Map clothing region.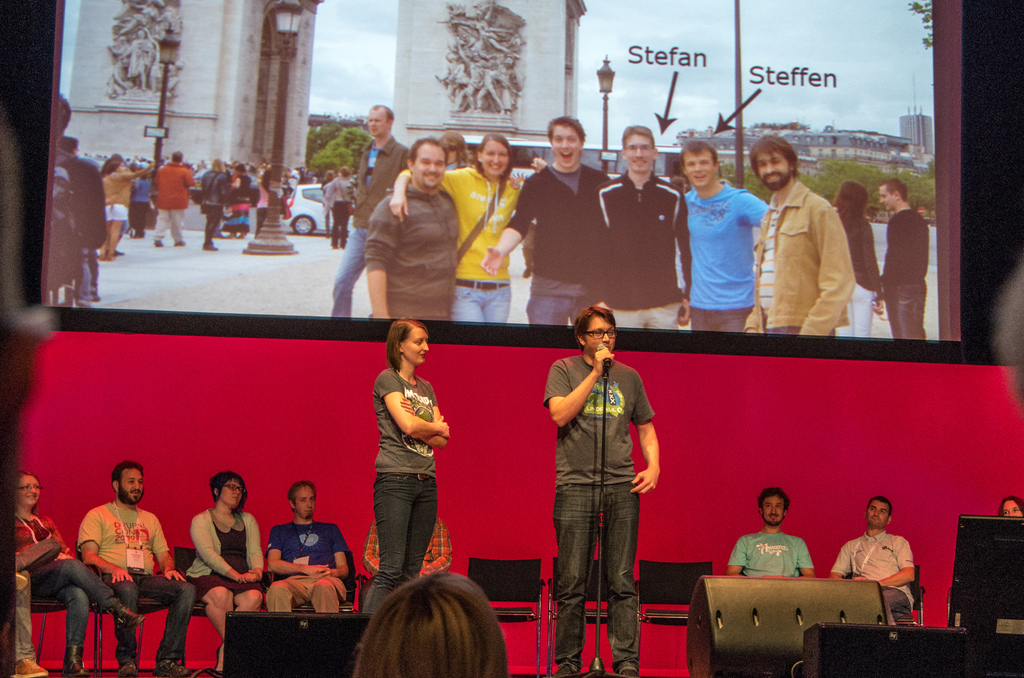
Mapped to (879, 205, 932, 342).
